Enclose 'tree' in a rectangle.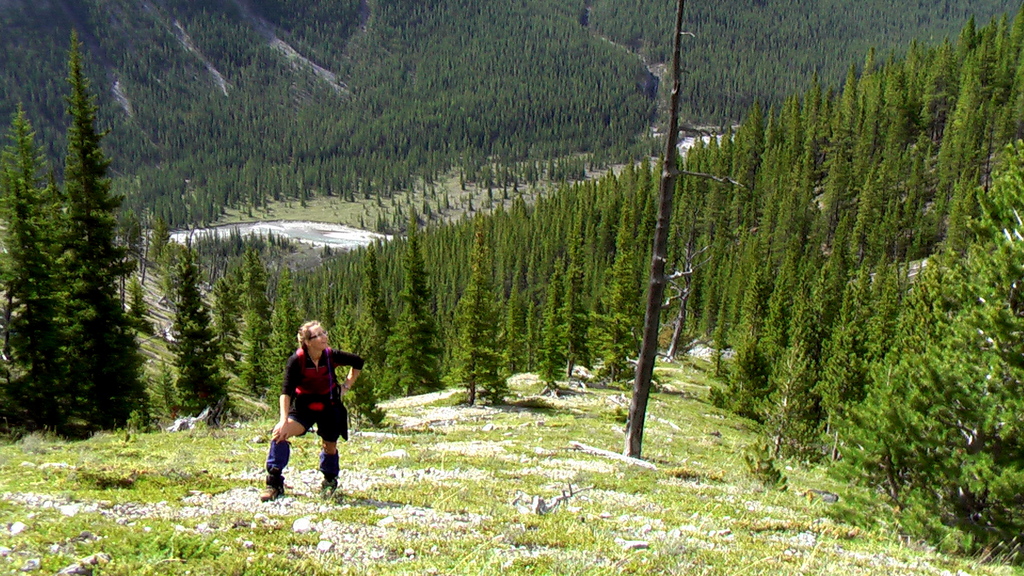
x1=0, y1=0, x2=657, y2=225.
